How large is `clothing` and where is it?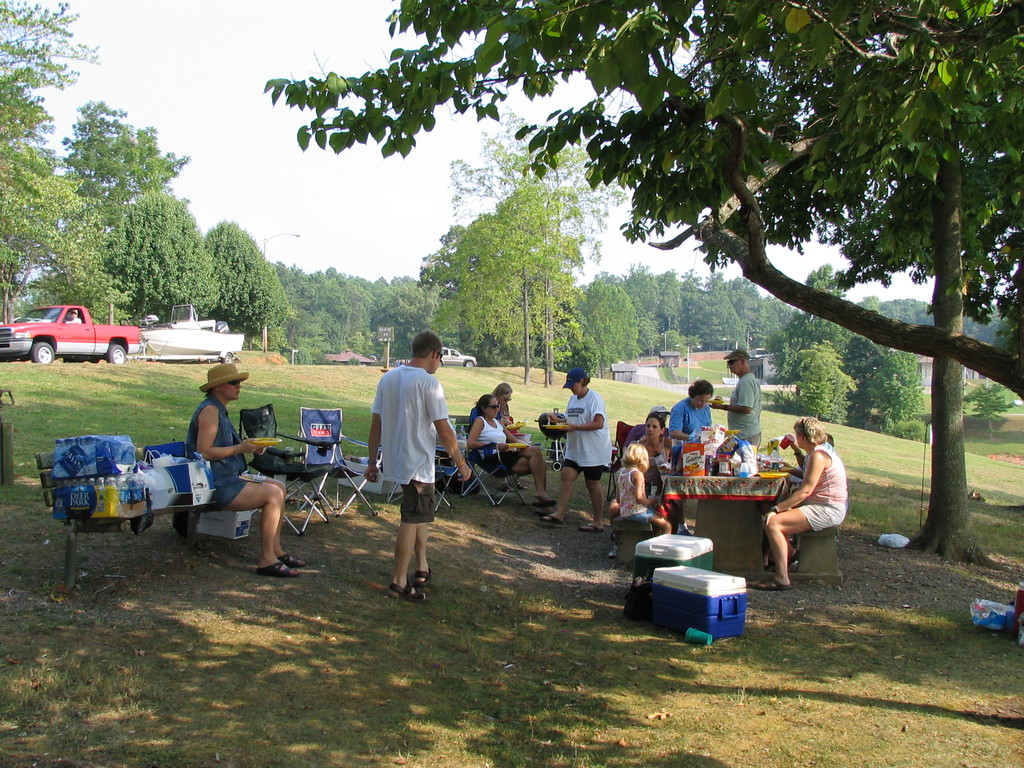
Bounding box: left=799, top=444, right=849, bottom=534.
